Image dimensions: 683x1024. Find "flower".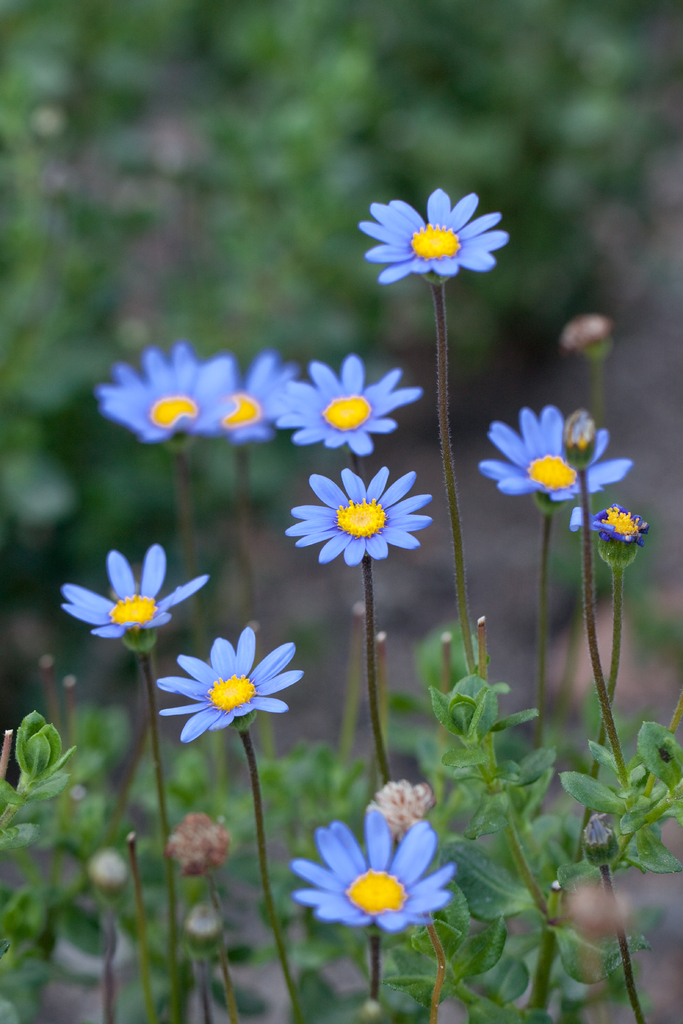
rect(291, 804, 456, 937).
